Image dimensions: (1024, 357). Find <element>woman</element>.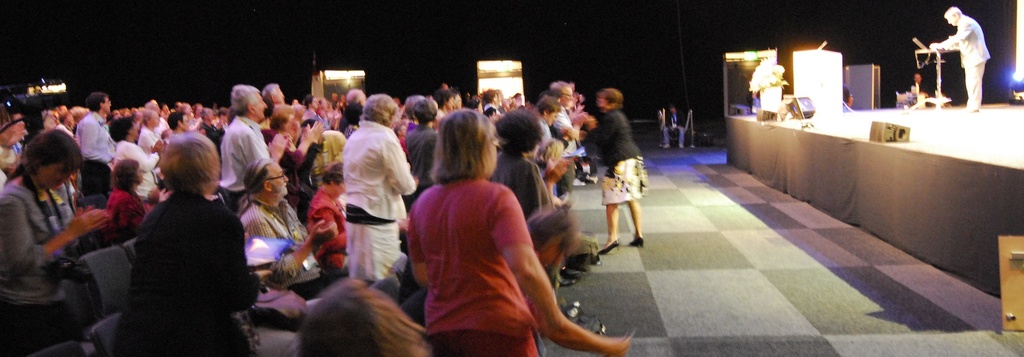
l=408, t=116, r=561, b=354.
